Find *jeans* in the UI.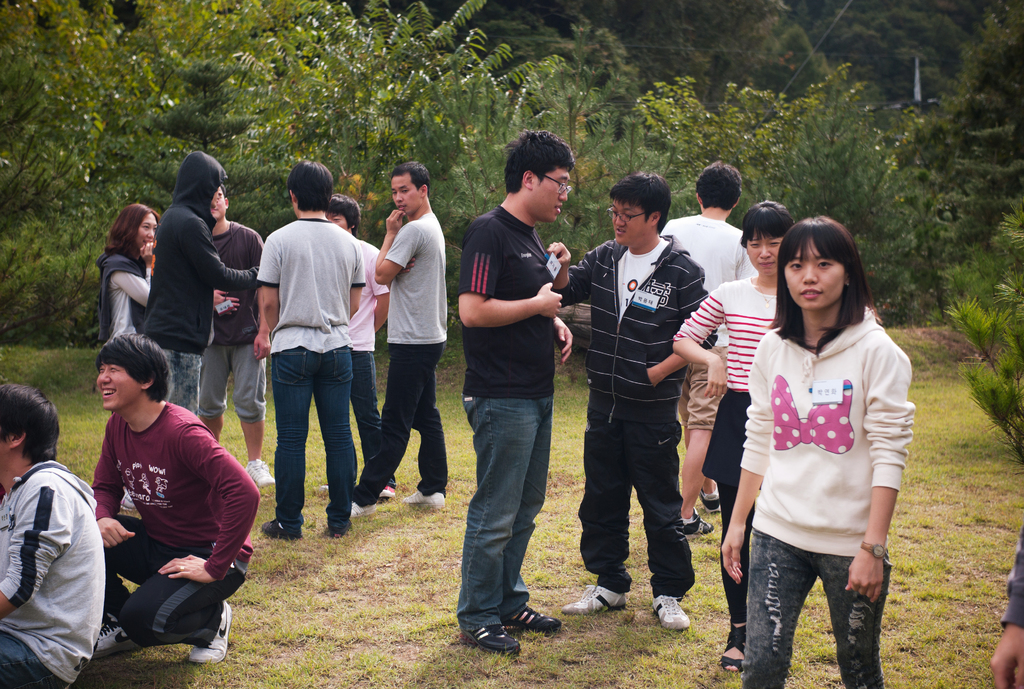
UI element at 0/628/69/688.
